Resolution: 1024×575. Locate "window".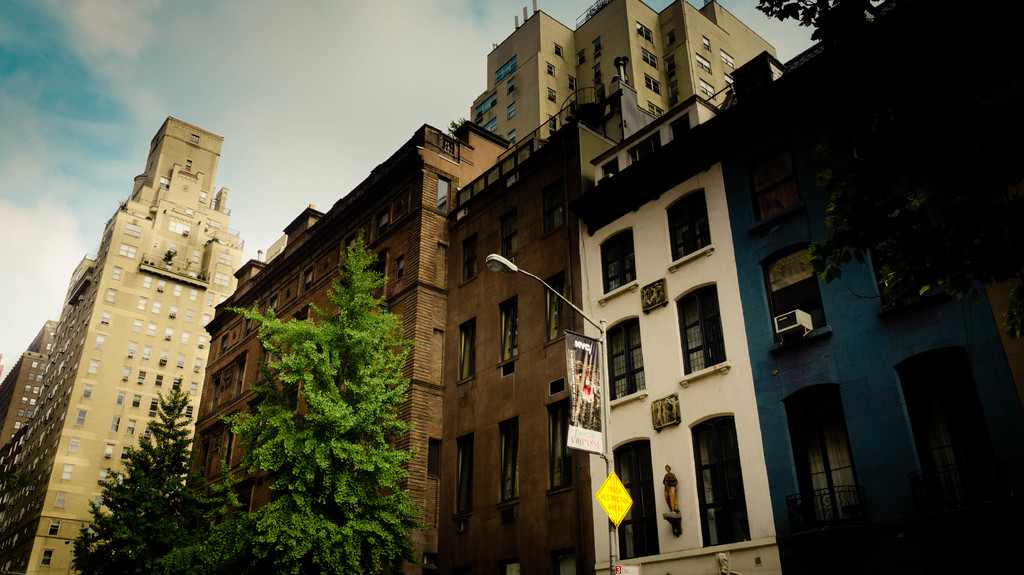
547,63,558,80.
